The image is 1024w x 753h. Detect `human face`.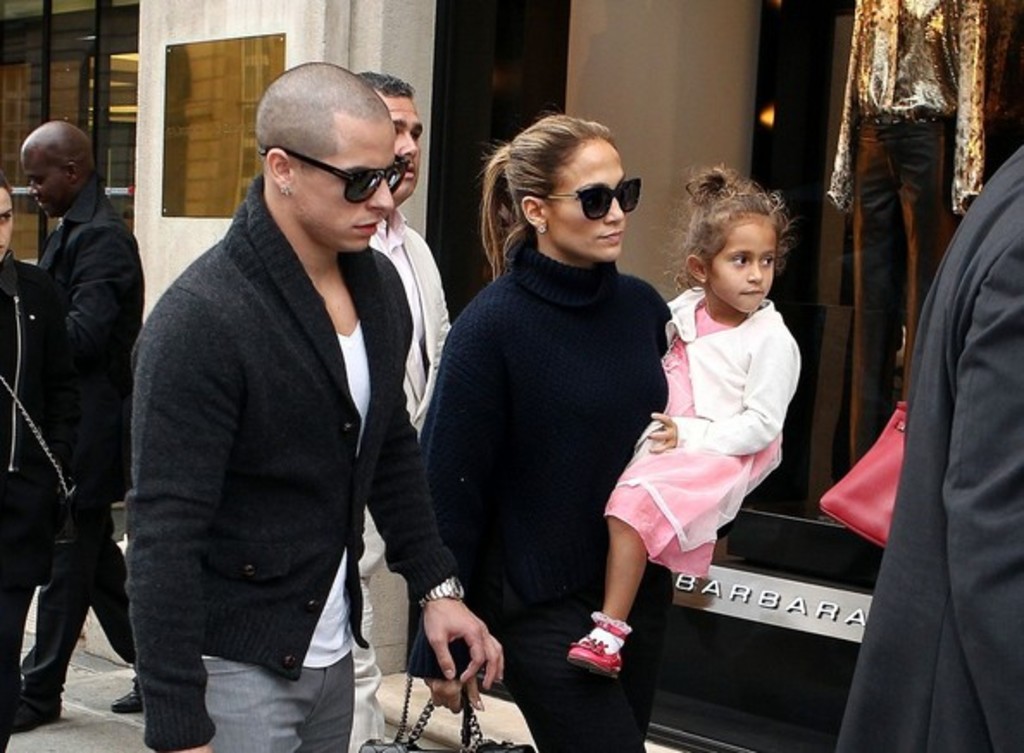
Detection: {"left": 288, "top": 126, "right": 398, "bottom": 252}.
